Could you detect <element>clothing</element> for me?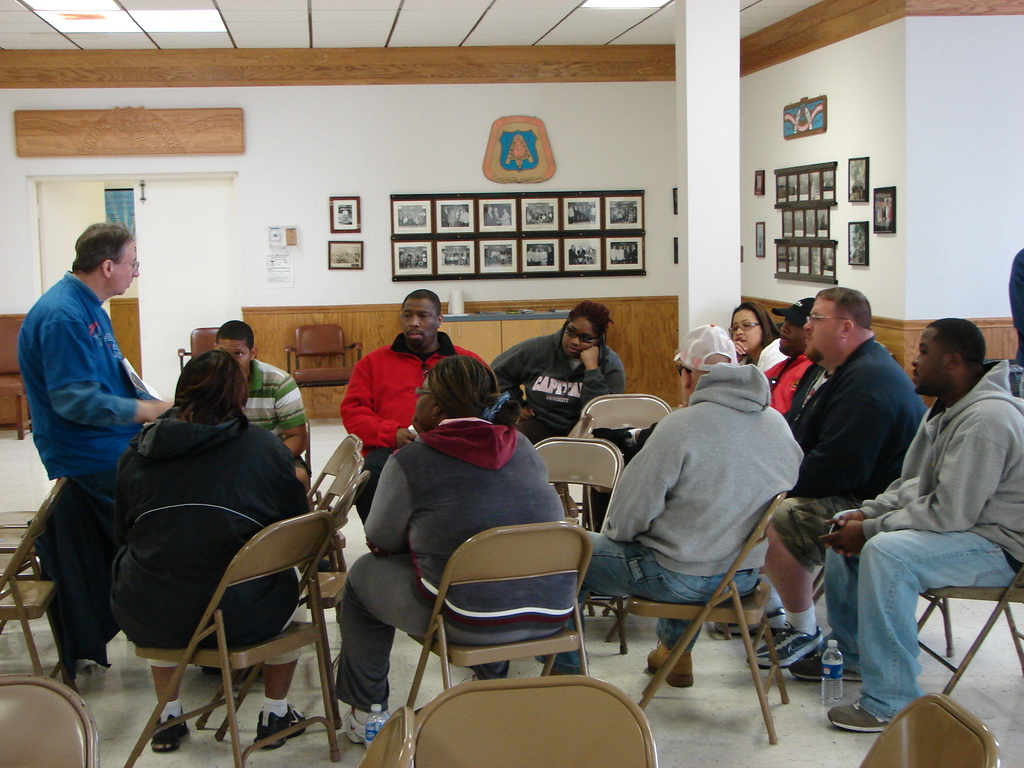
Detection result: bbox(485, 210, 496, 225).
